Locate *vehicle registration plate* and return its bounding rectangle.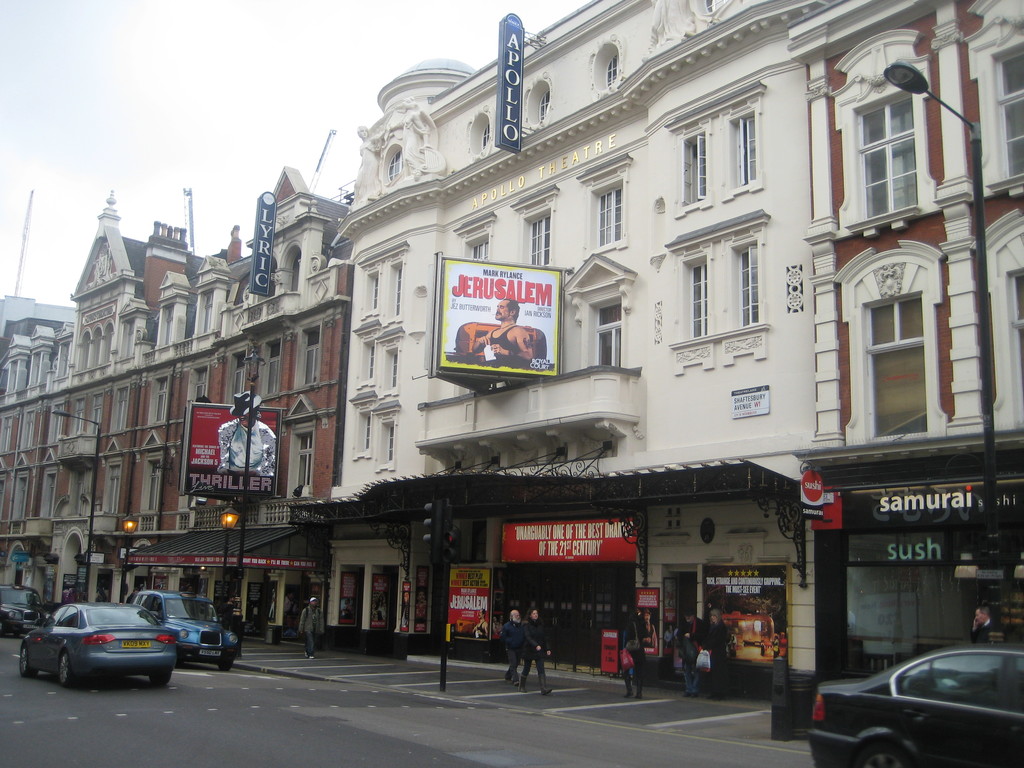
x1=201 y1=650 x2=219 y2=655.
